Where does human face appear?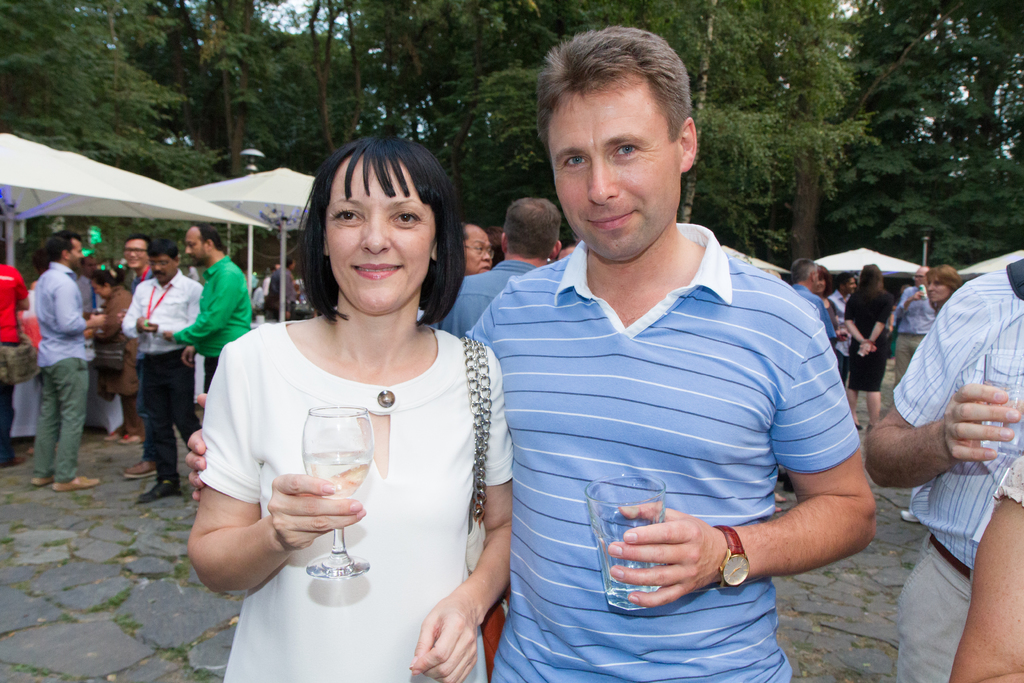
Appears at <region>124, 241, 147, 271</region>.
